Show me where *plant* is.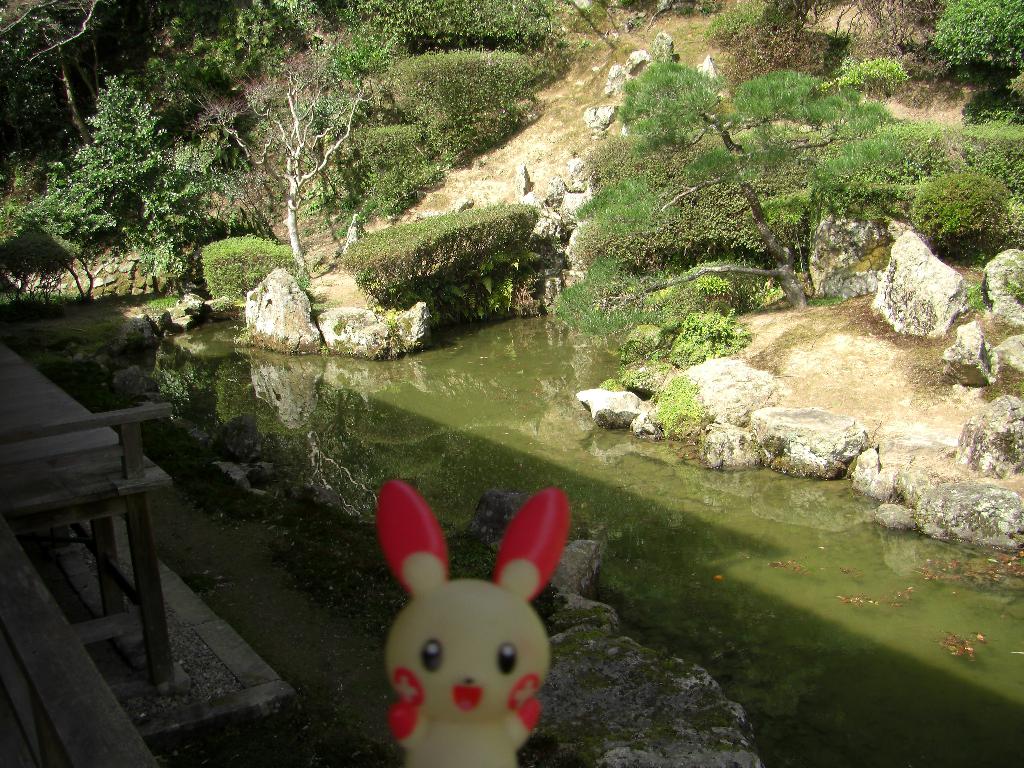
*plant* is at [x1=695, y1=0, x2=852, y2=53].
